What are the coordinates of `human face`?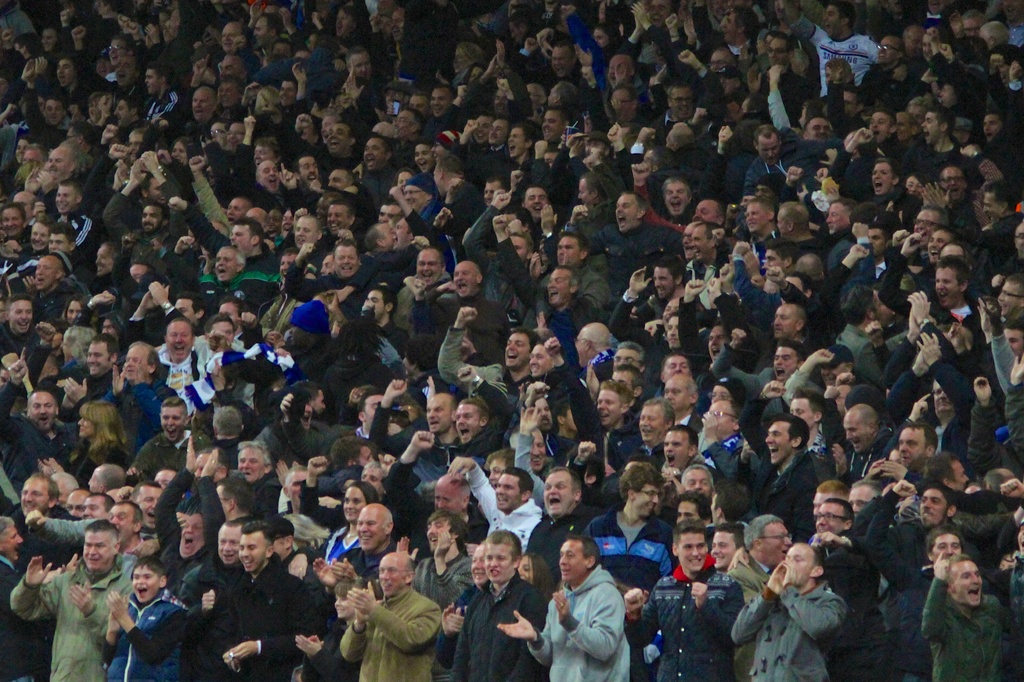
[775,211,788,240].
